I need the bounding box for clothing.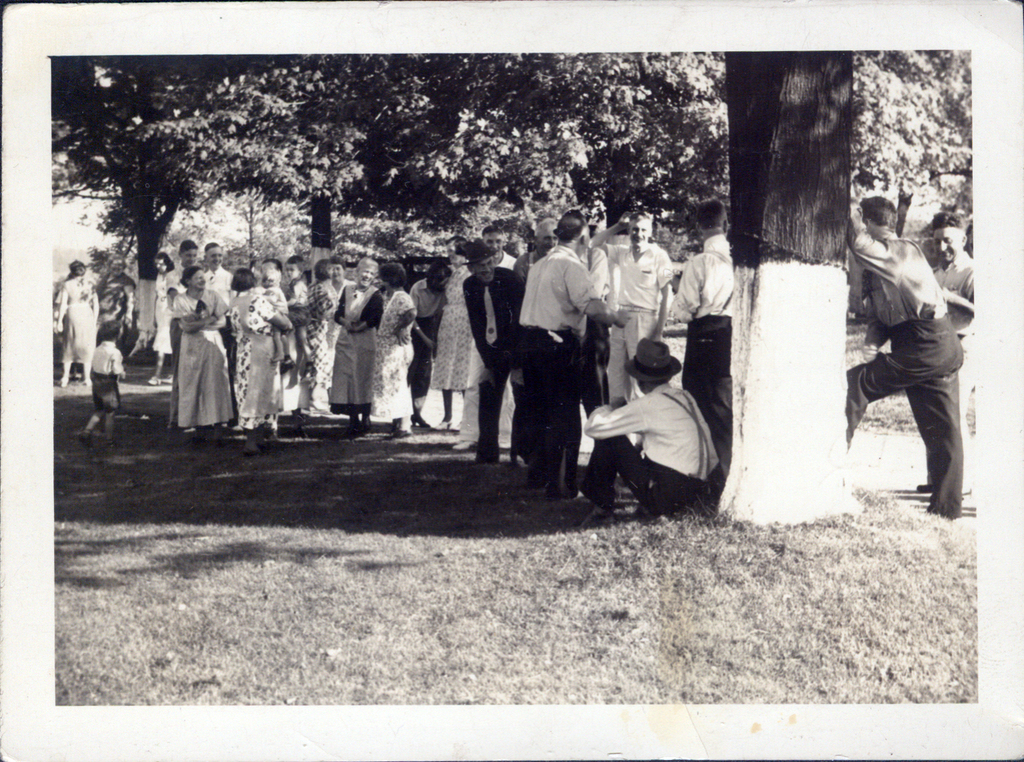
Here it is: box(93, 317, 122, 429).
